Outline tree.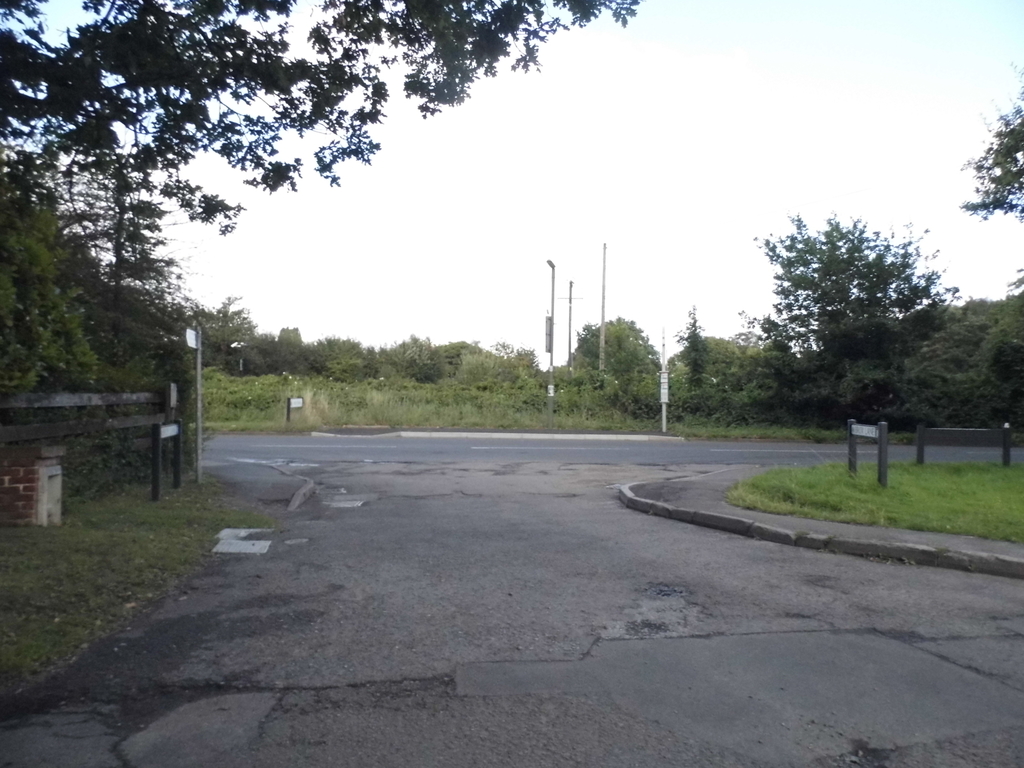
Outline: <bbox>660, 319, 805, 415</bbox>.
